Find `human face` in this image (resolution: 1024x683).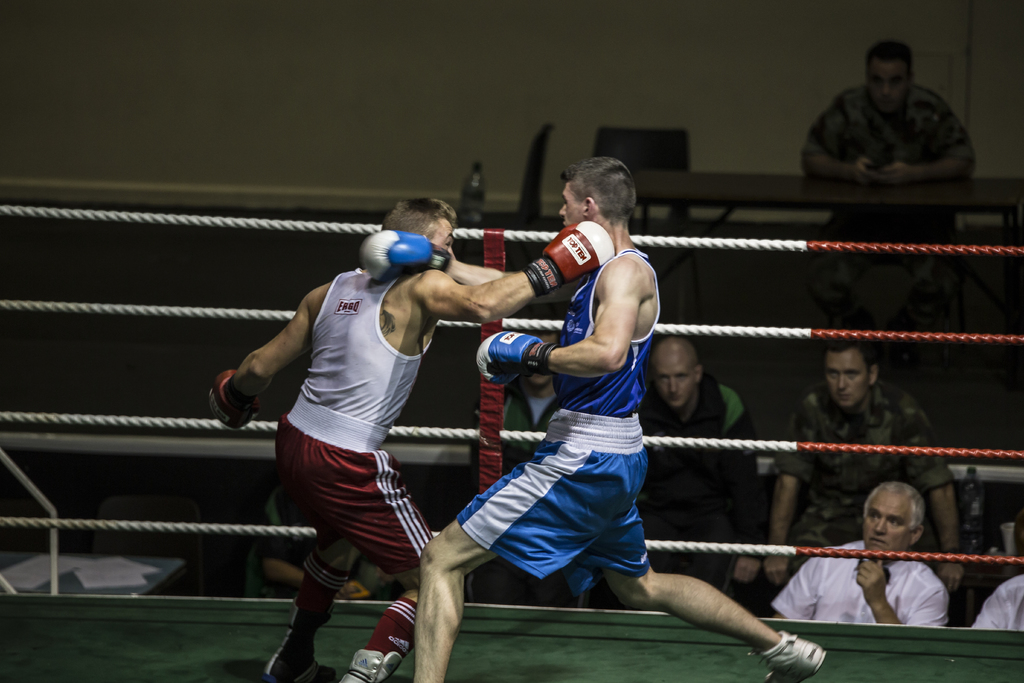
(x1=825, y1=347, x2=870, y2=406).
